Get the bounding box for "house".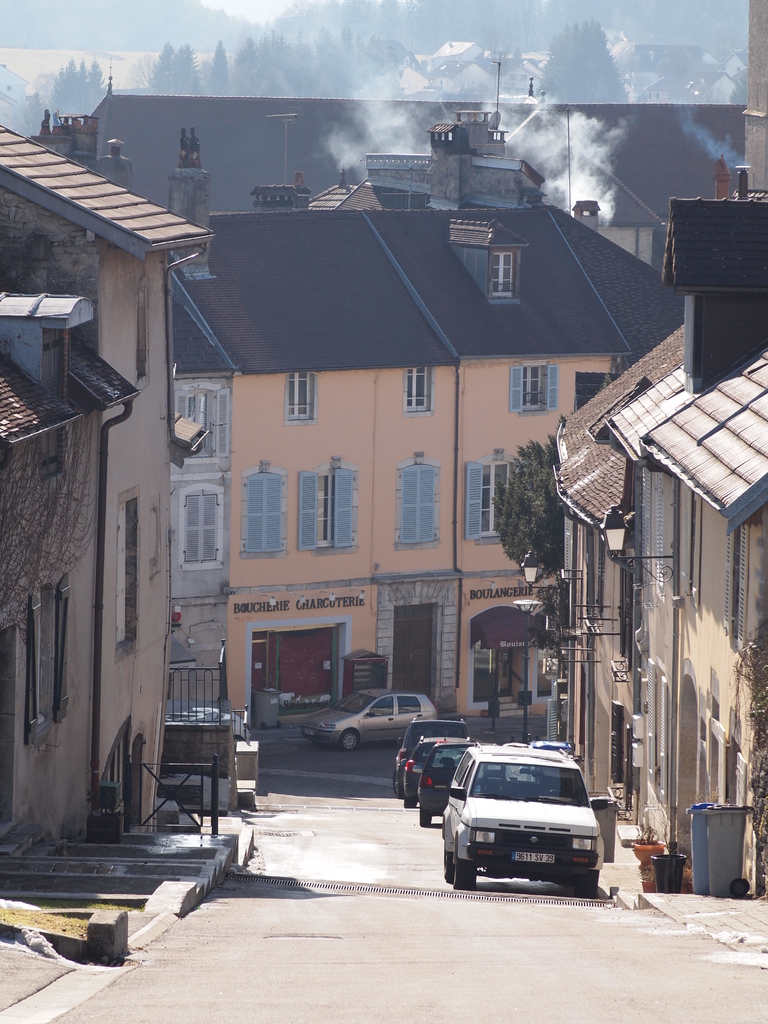
crop(0, 97, 767, 922).
